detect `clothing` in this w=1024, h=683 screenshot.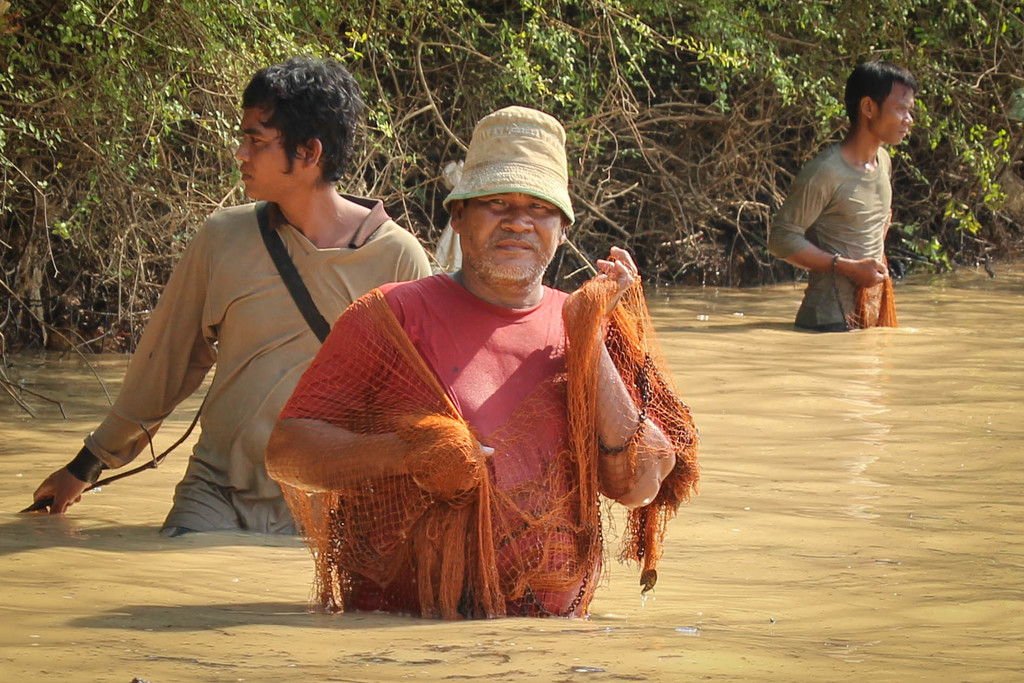
Detection: bbox=[764, 136, 890, 318].
